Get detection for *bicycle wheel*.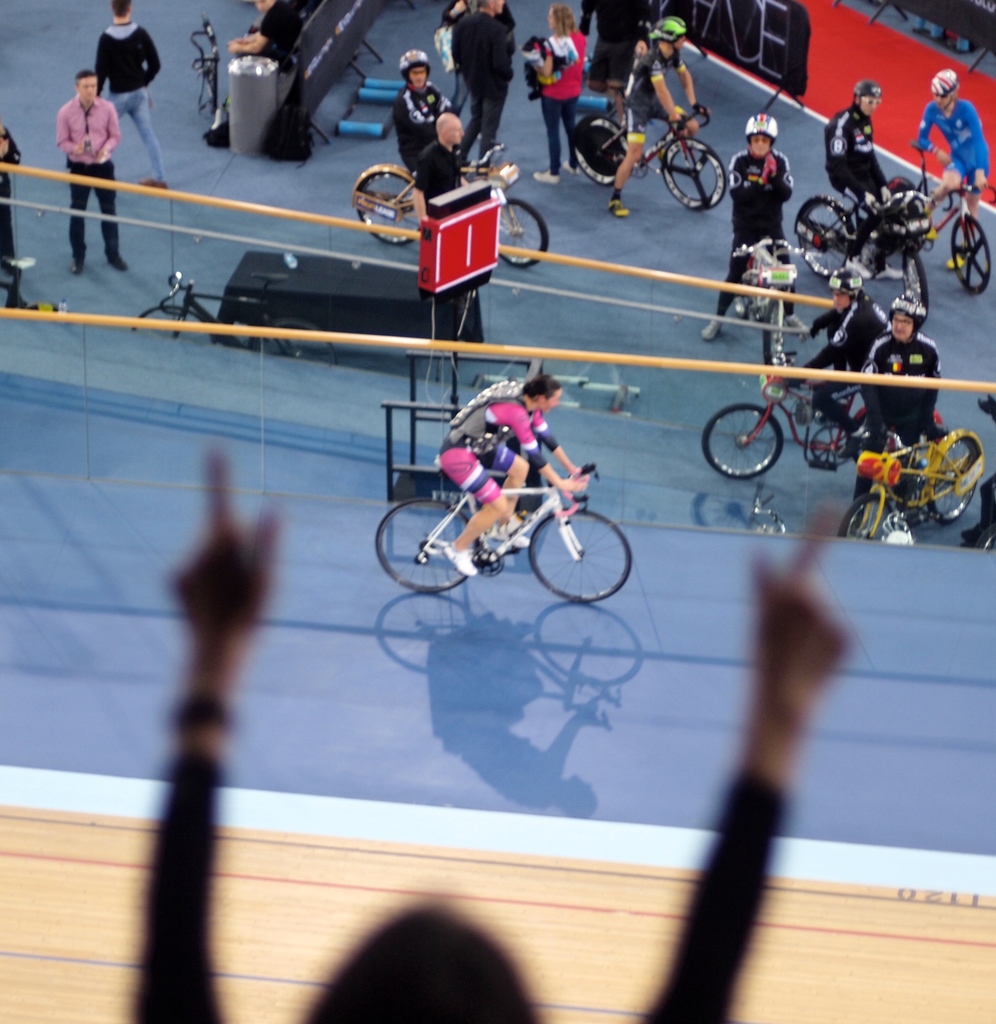
Detection: 500/204/547/267.
